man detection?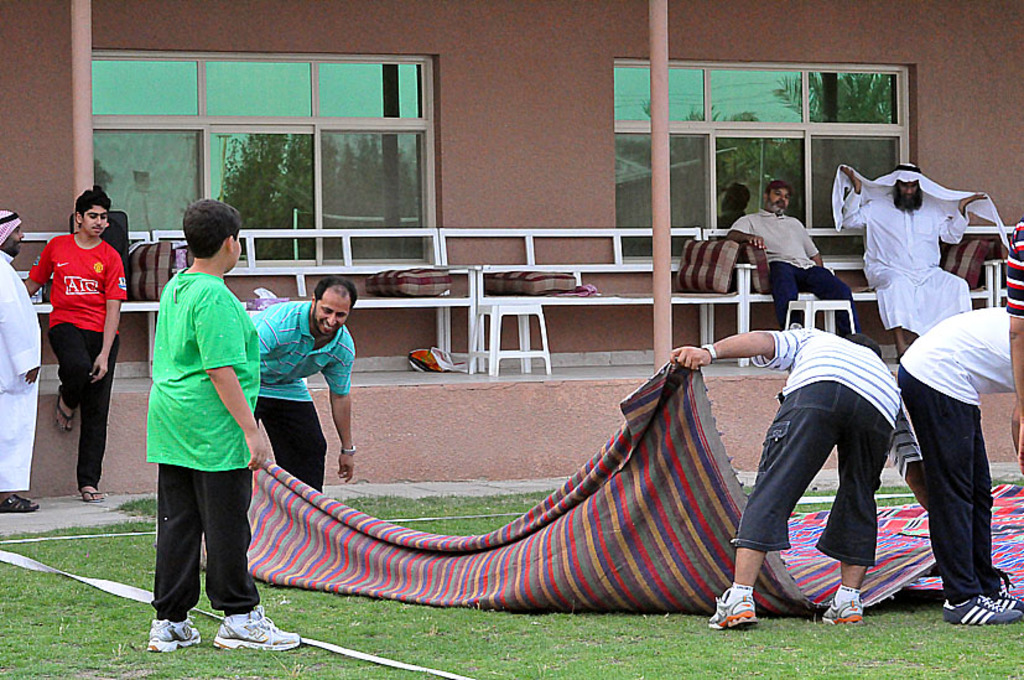
box=[728, 178, 851, 323]
